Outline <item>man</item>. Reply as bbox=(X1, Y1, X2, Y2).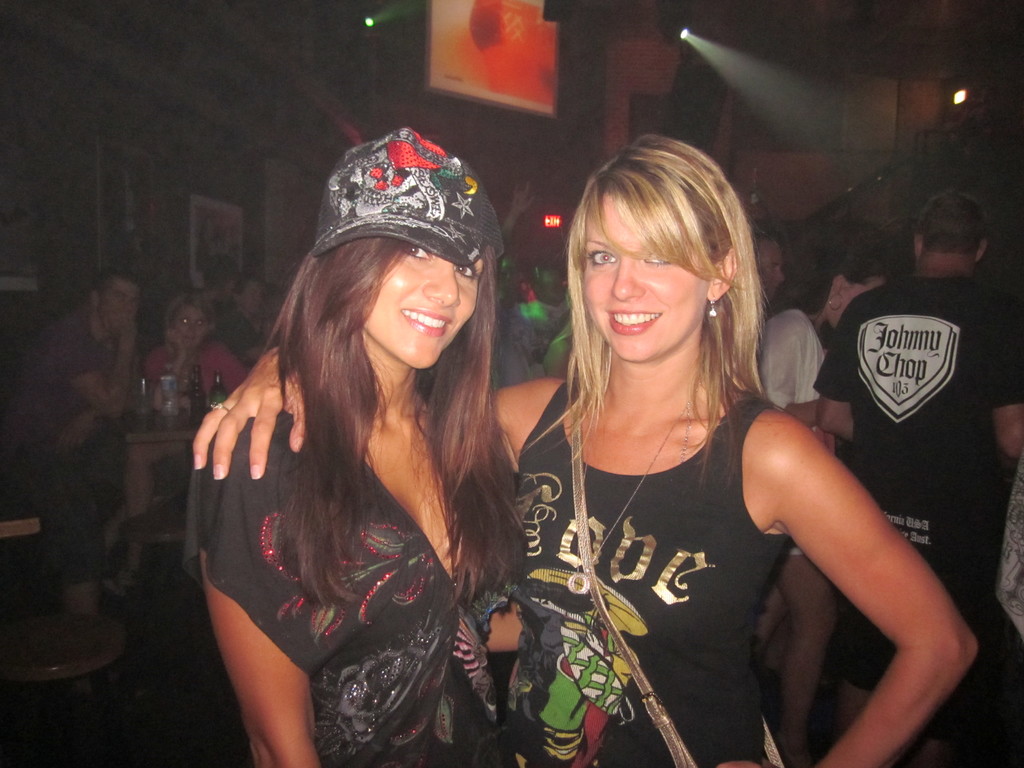
bbox=(751, 222, 787, 303).
